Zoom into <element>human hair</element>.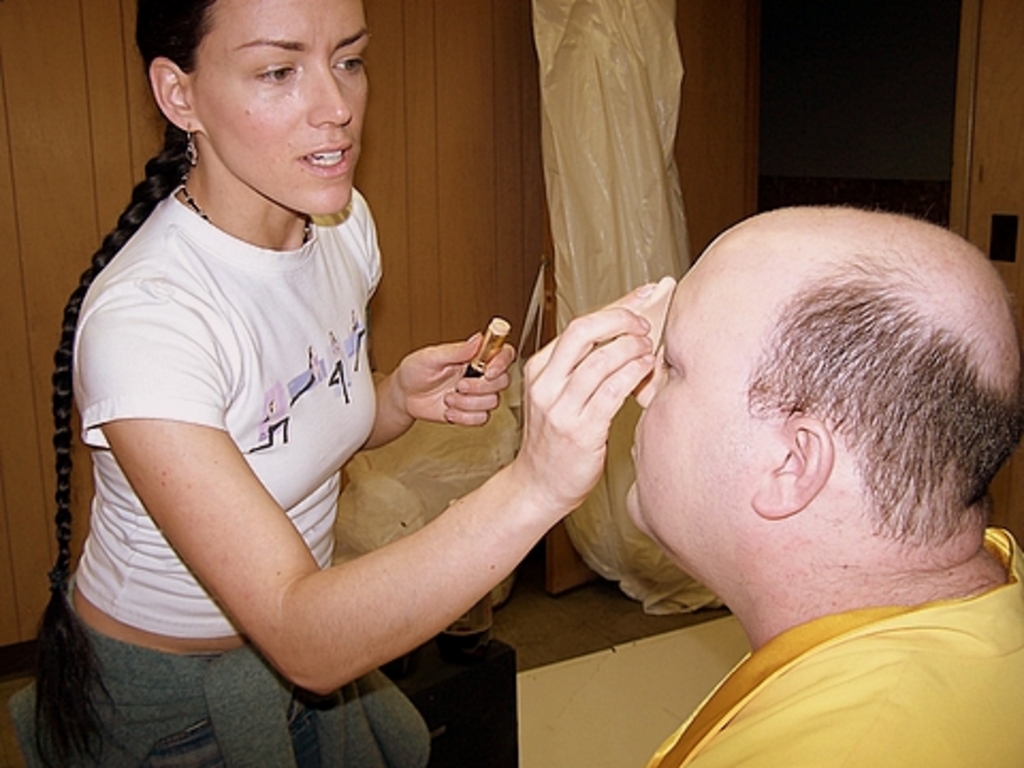
Zoom target: rect(34, 0, 228, 766).
